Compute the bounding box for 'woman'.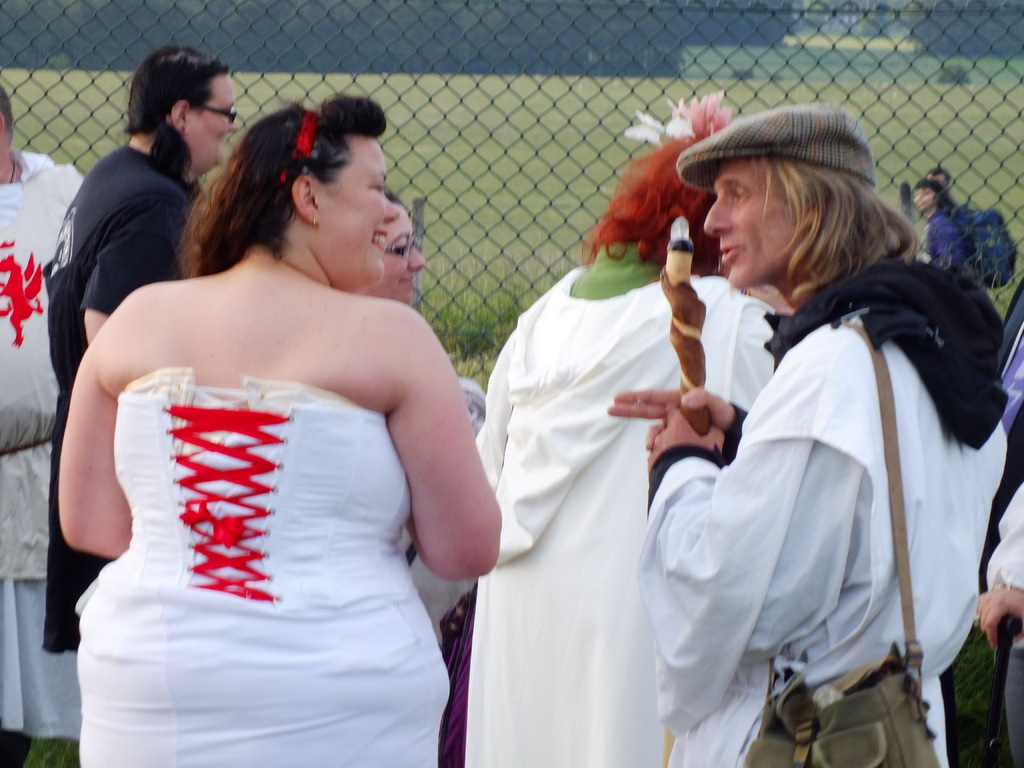
[left=44, top=40, right=244, bottom=656].
